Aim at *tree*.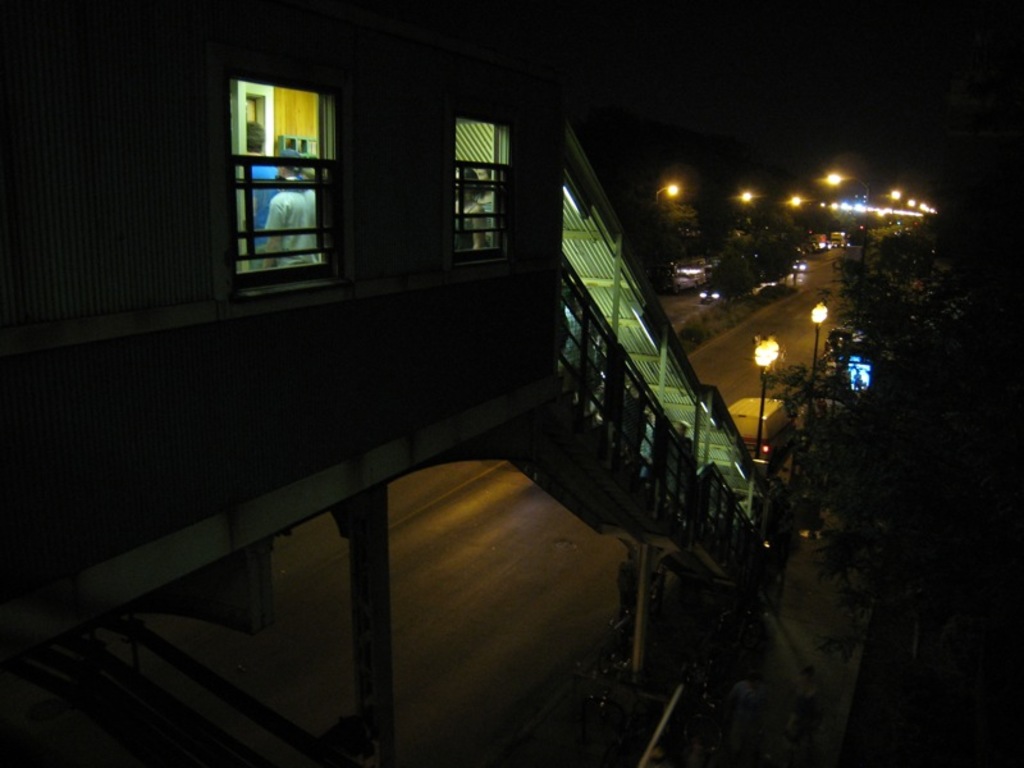
Aimed at 708/246/758/307.
